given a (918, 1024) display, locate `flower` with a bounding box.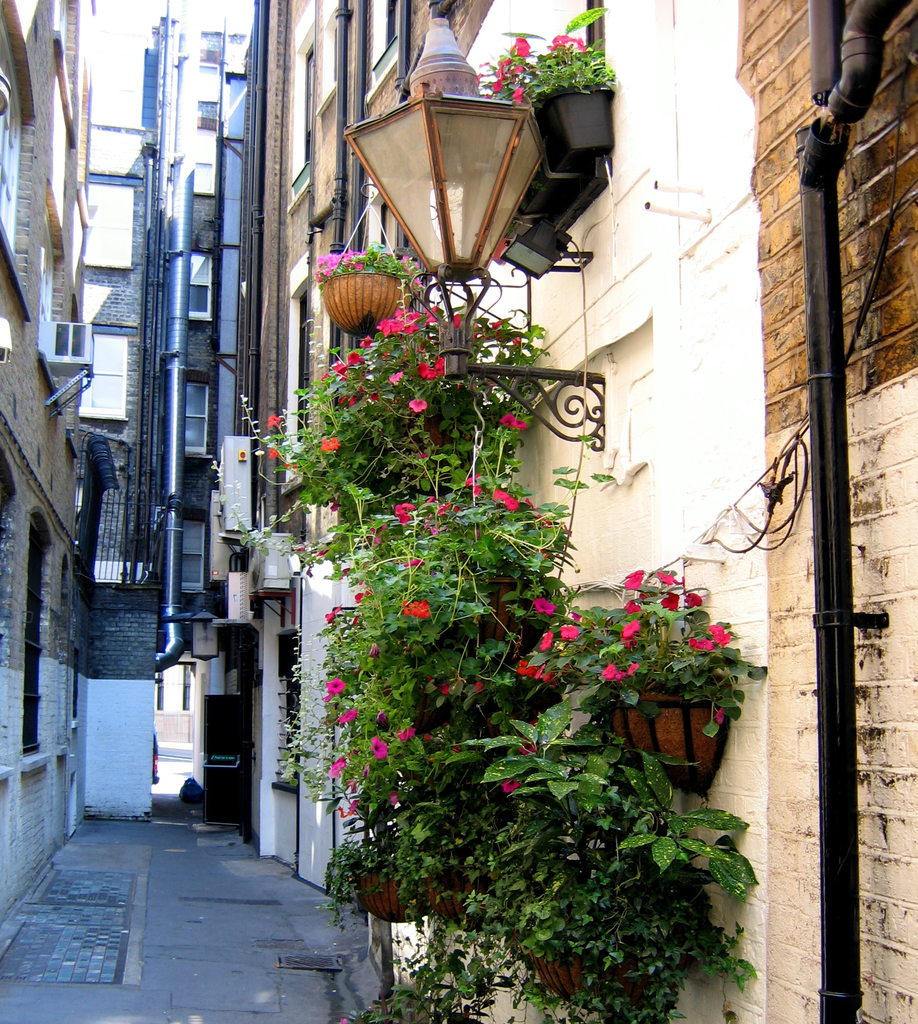
Located: x1=346 y1=593 x2=367 y2=606.
